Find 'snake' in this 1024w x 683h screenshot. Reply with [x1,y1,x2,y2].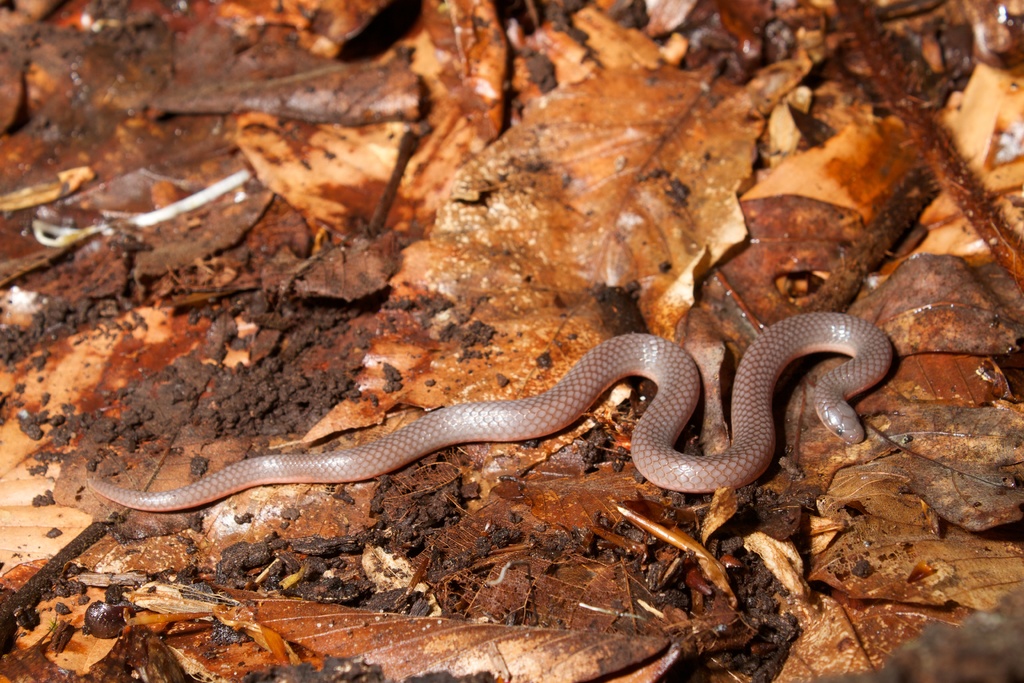
[87,311,898,513].
